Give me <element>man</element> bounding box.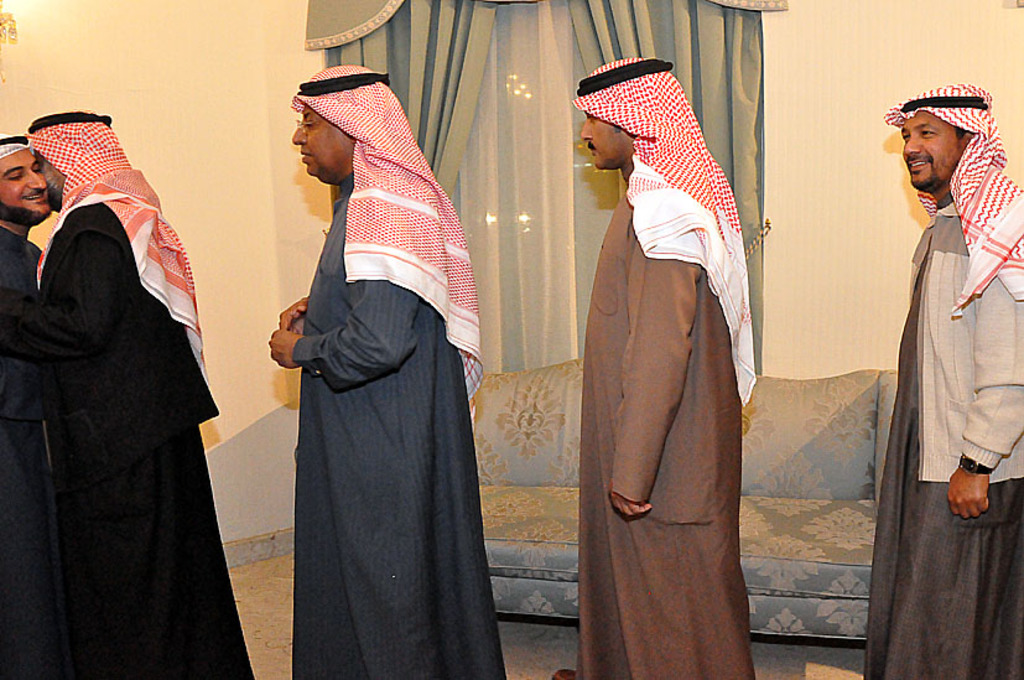
pyautogui.locateOnScreen(25, 109, 256, 679).
